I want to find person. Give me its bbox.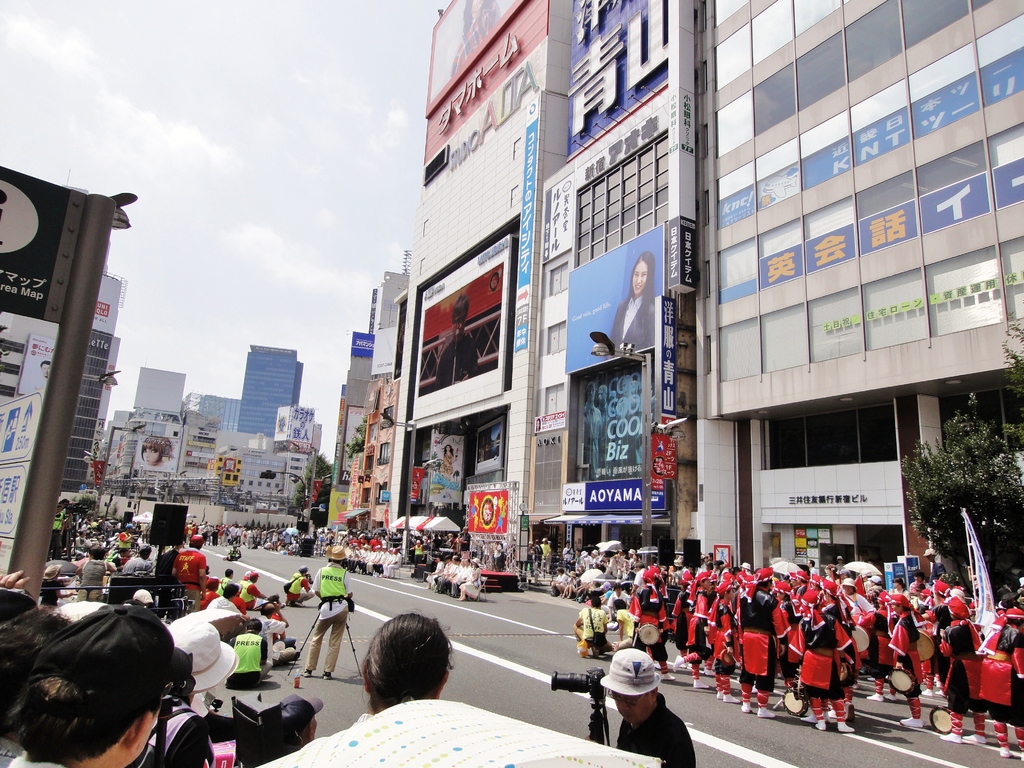
[122,521,132,561].
